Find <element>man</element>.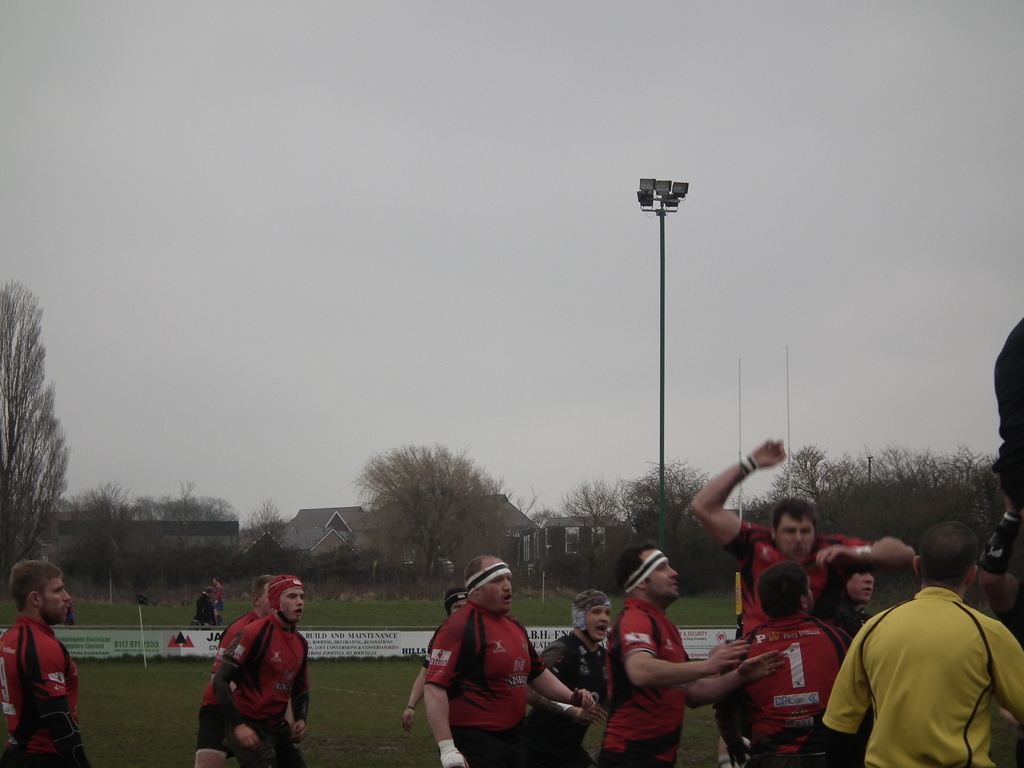
x1=833 y1=552 x2=885 y2=633.
